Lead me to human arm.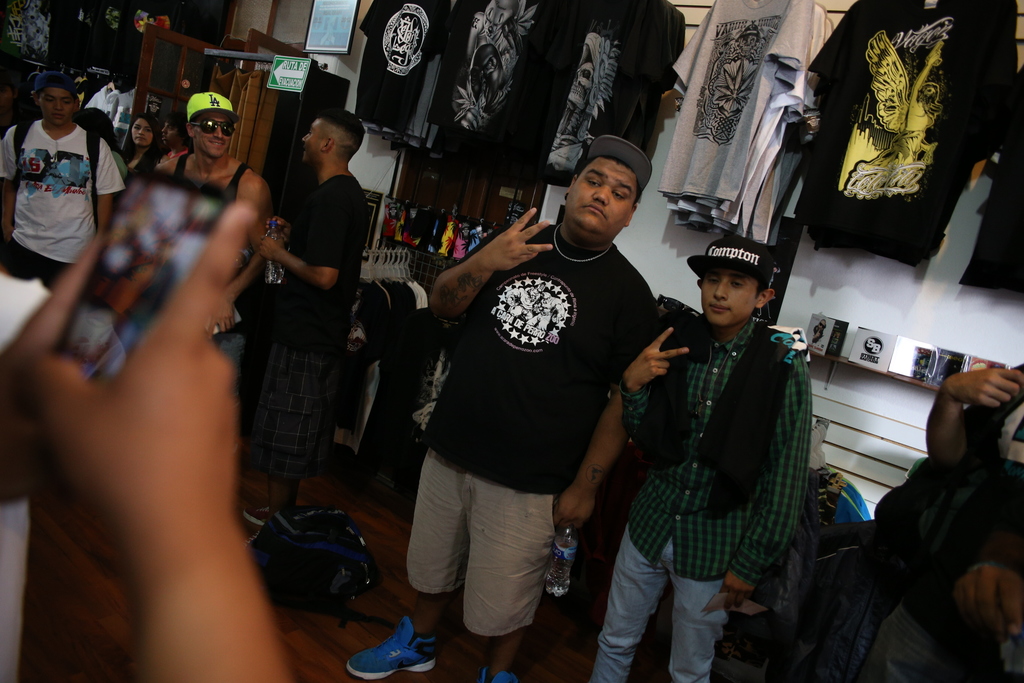
Lead to {"x1": 920, "y1": 359, "x2": 1023, "y2": 463}.
